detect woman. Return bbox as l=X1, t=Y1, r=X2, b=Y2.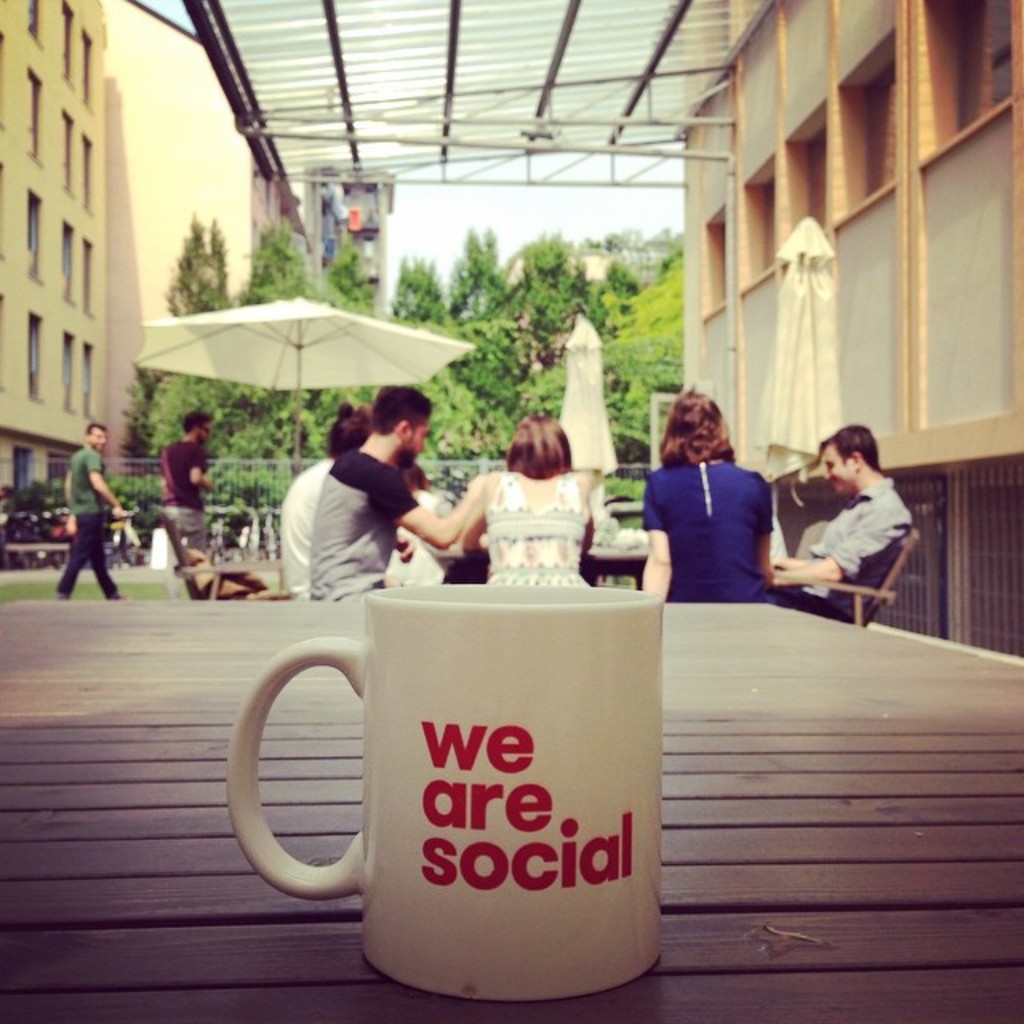
l=453, t=414, r=606, b=597.
